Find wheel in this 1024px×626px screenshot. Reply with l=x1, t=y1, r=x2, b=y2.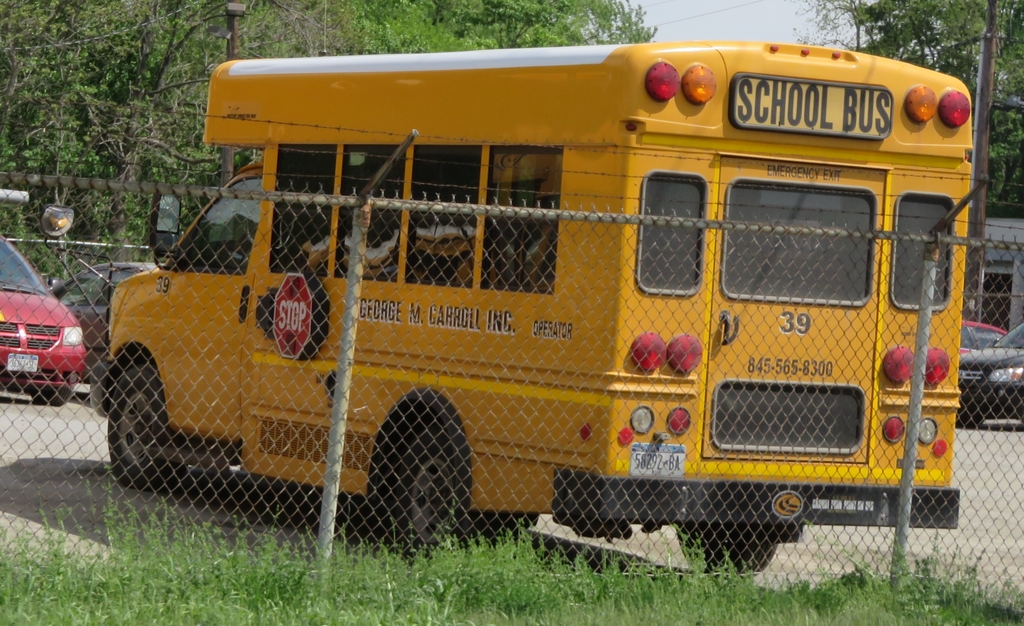
l=676, t=529, r=783, b=574.
